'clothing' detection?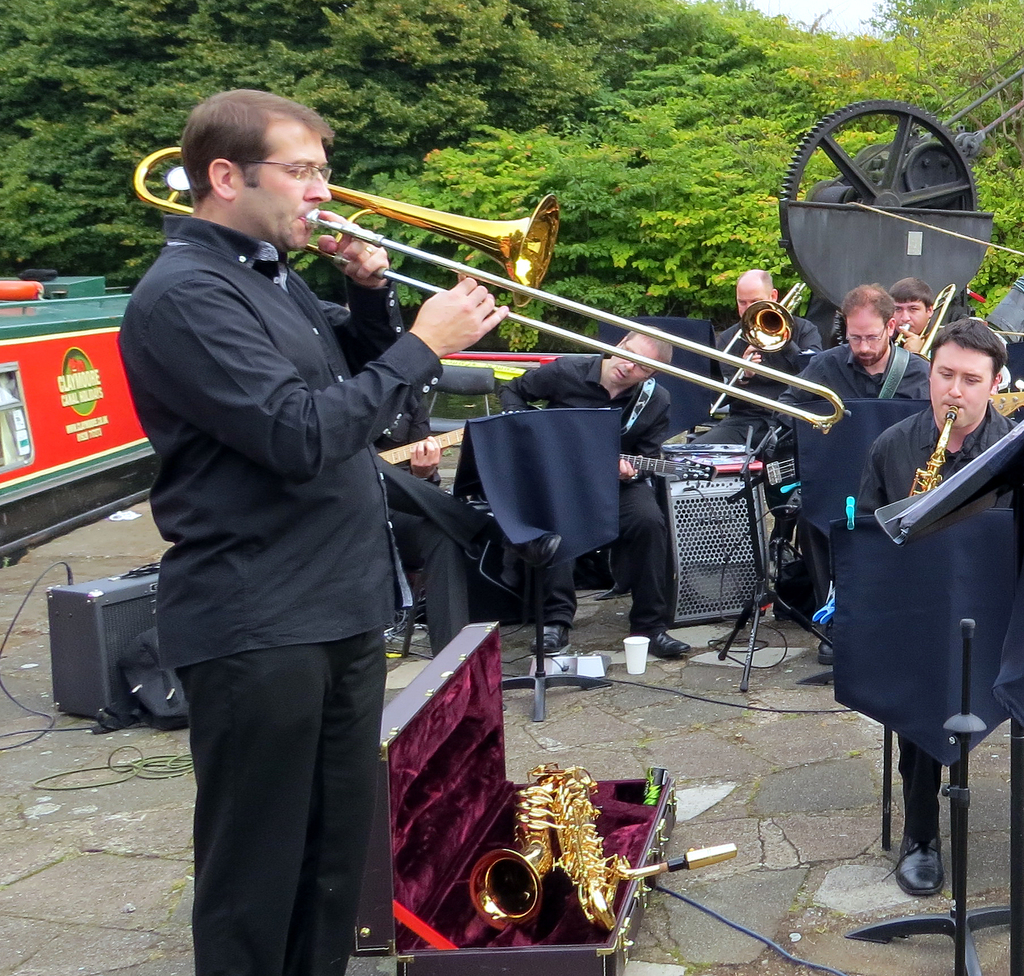
box=[497, 353, 679, 635]
